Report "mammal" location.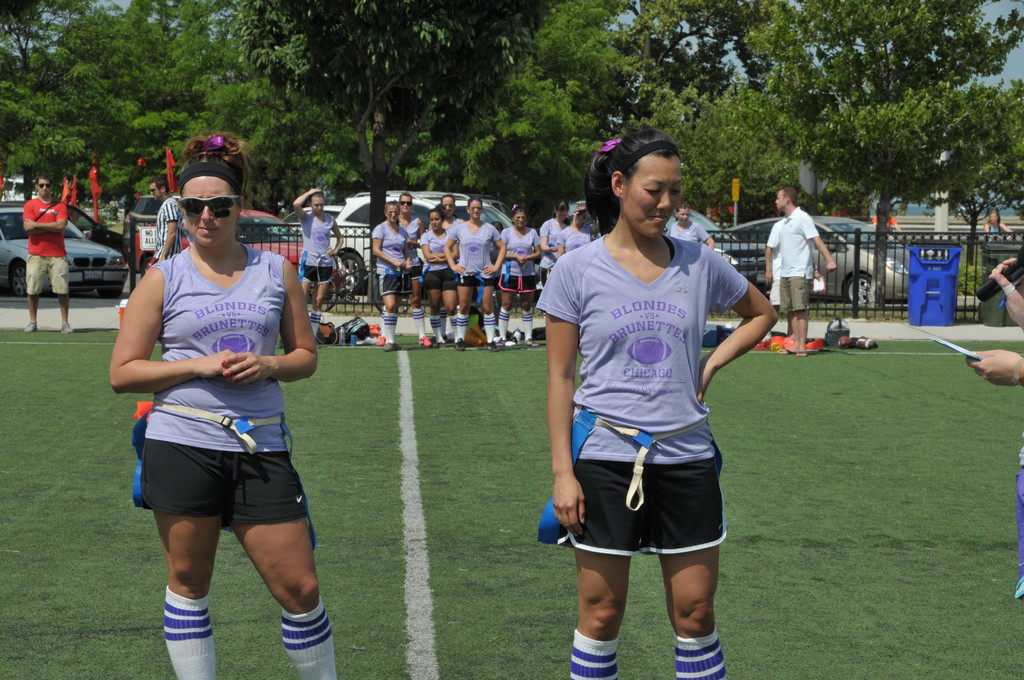
Report: l=146, t=172, r=186, b=269.
